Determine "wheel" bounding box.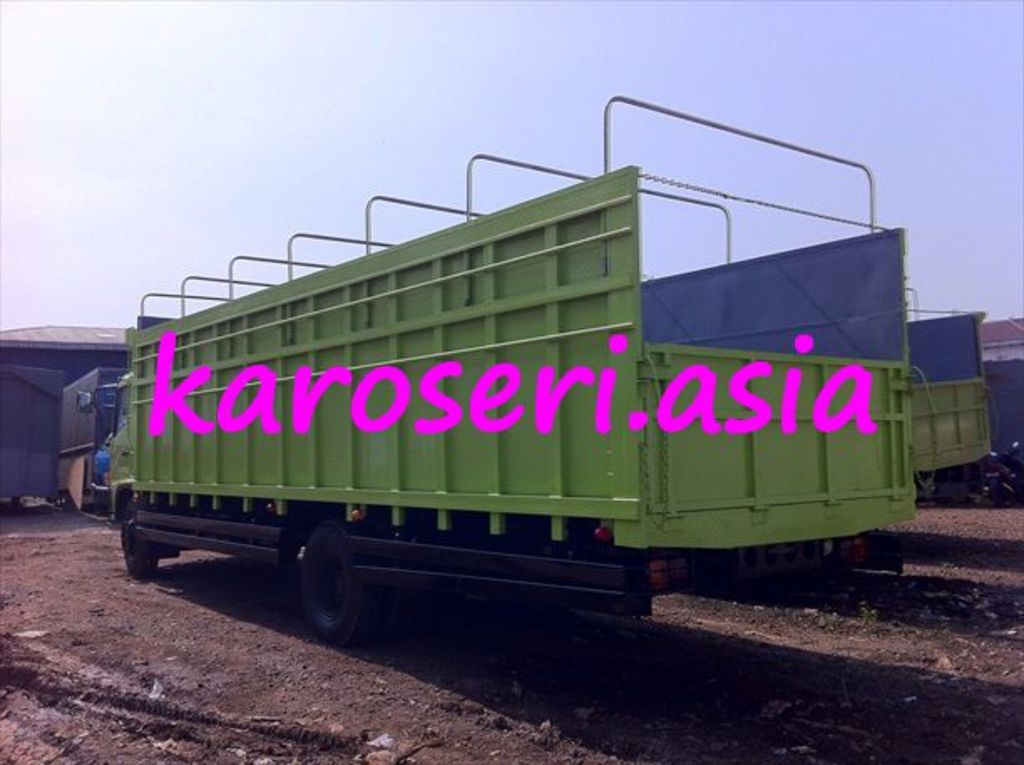
Determined: locate(115, 512, 166, 581).
